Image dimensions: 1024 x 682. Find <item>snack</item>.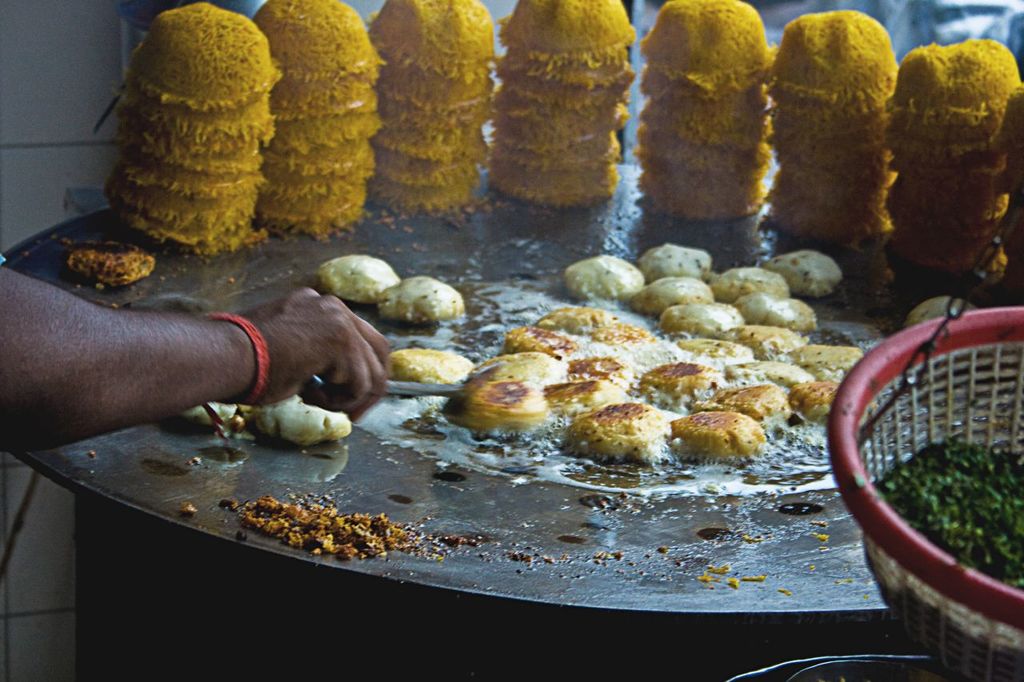
<box>68,253,157,289</box>.
